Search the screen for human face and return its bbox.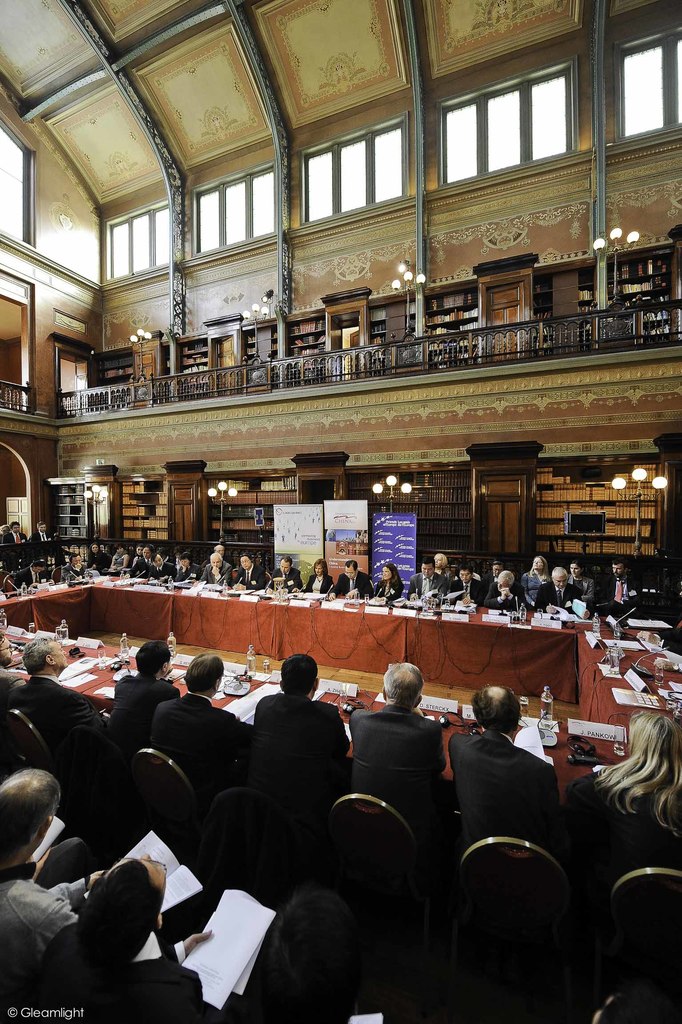
Found: 90:545:97:552.
